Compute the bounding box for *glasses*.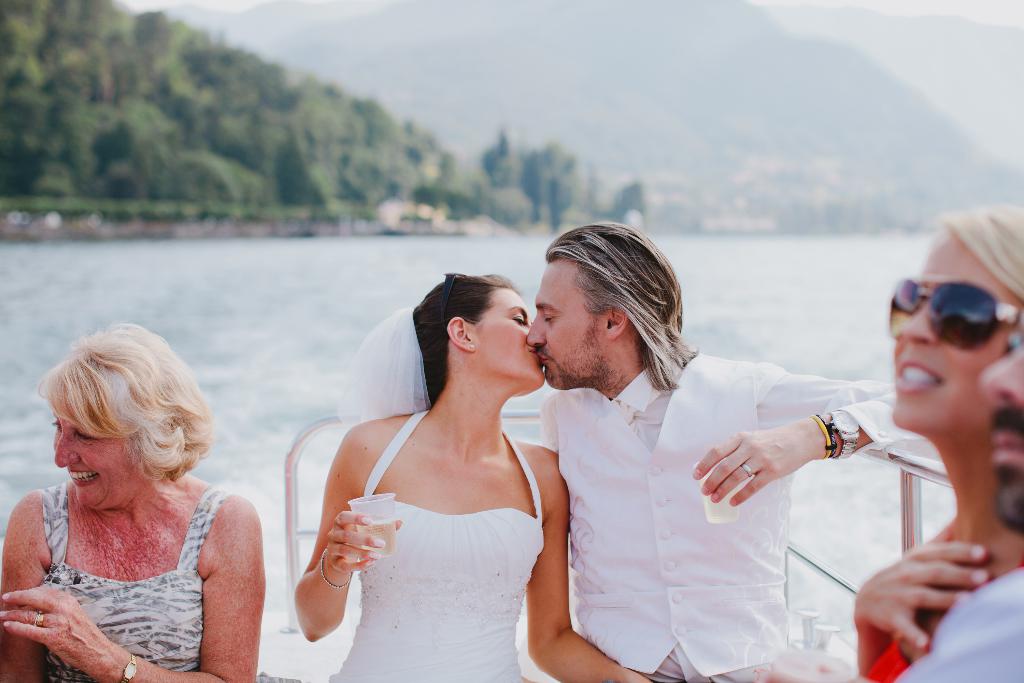
<bbox>888, 277, 1023, 352</bbox>.
